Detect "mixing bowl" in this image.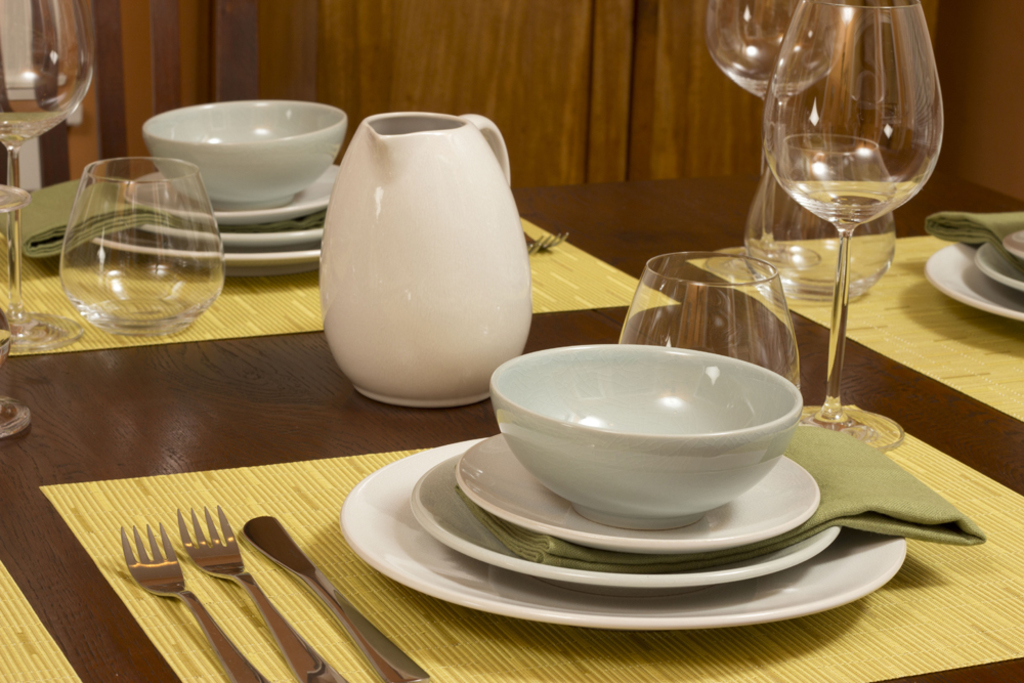
Detection: [488, 337, 820, 533].
